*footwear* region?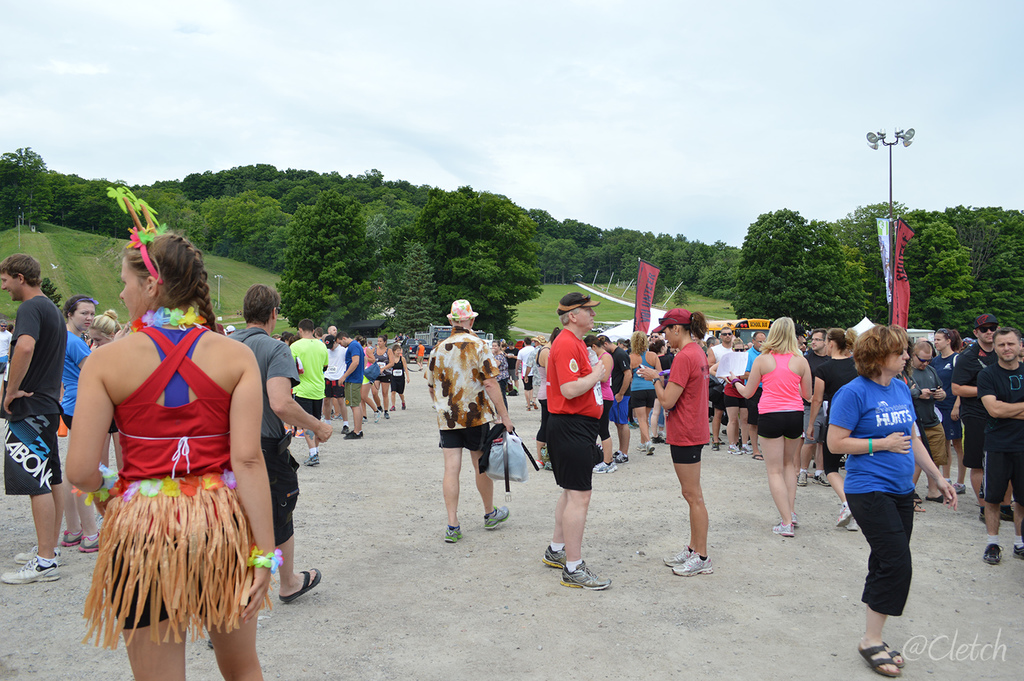
954:482:964:492
